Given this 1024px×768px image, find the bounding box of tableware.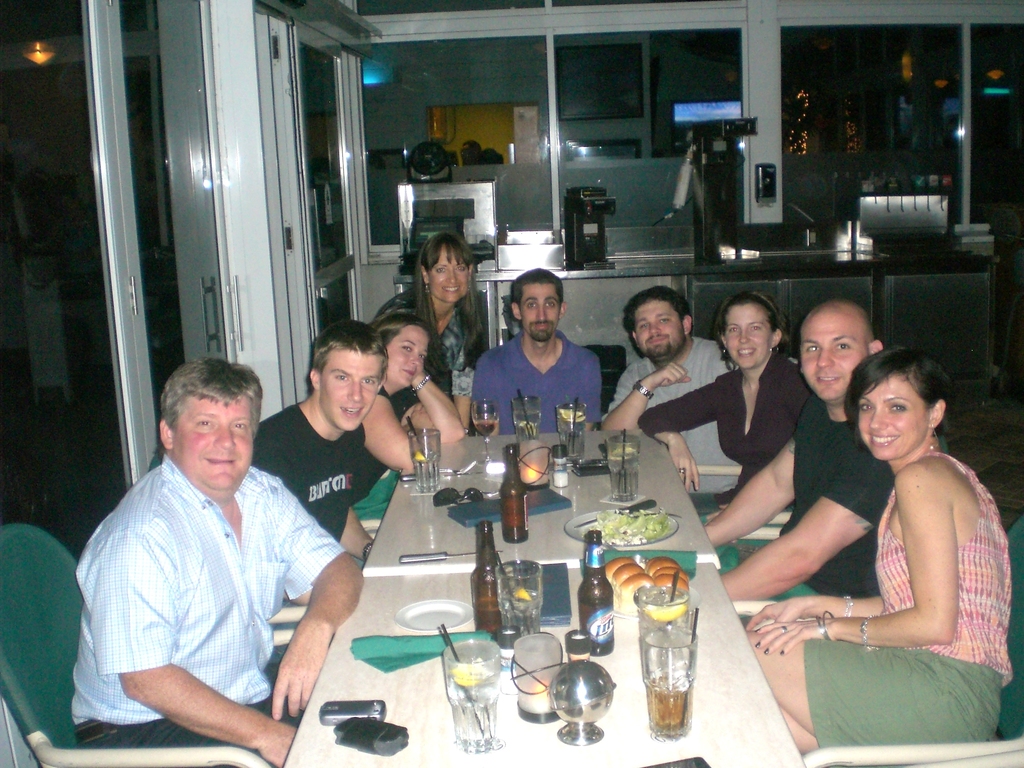
[606, 435, 647, 499].
